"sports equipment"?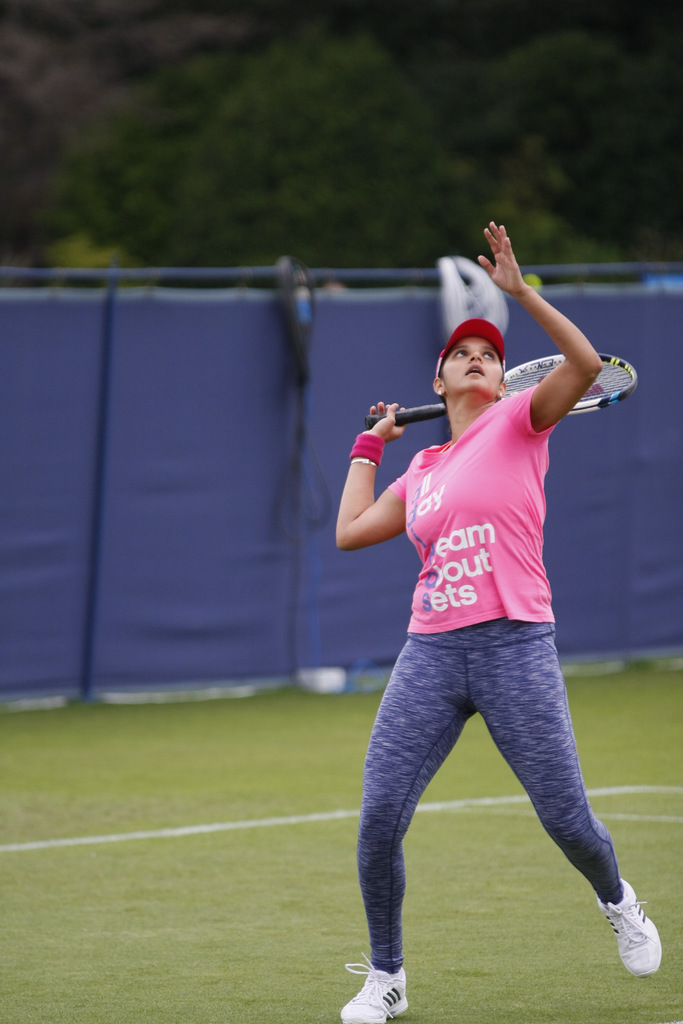
[x1=371, y1=358, x2=631, y2=419]
